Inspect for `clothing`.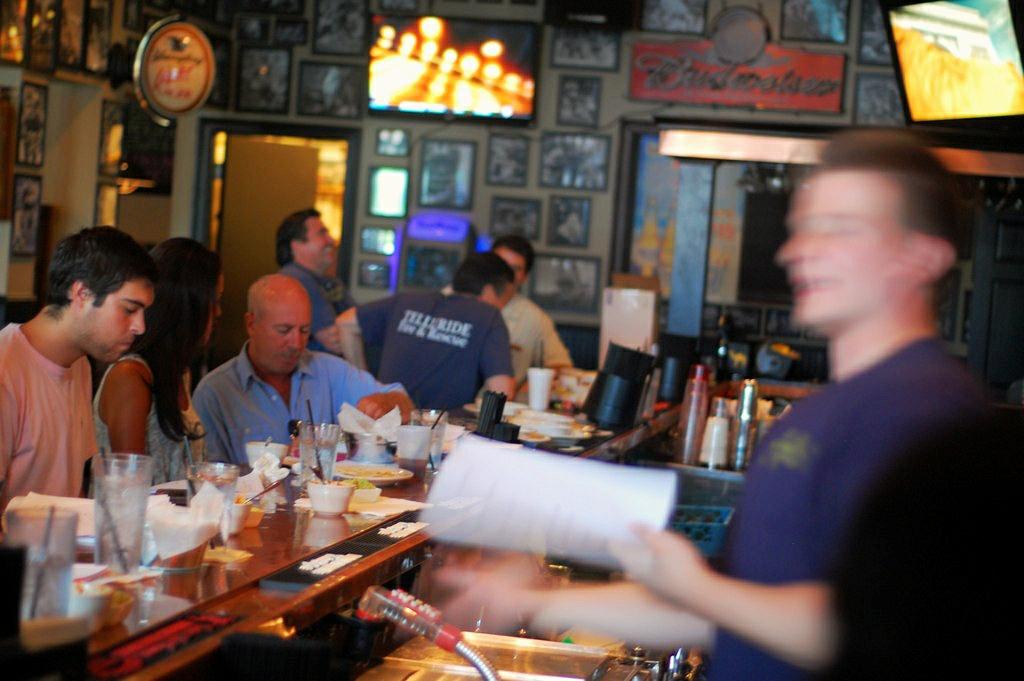
Inspection: pyautogui.locateOnScreen(355, 291, 509, 412).
